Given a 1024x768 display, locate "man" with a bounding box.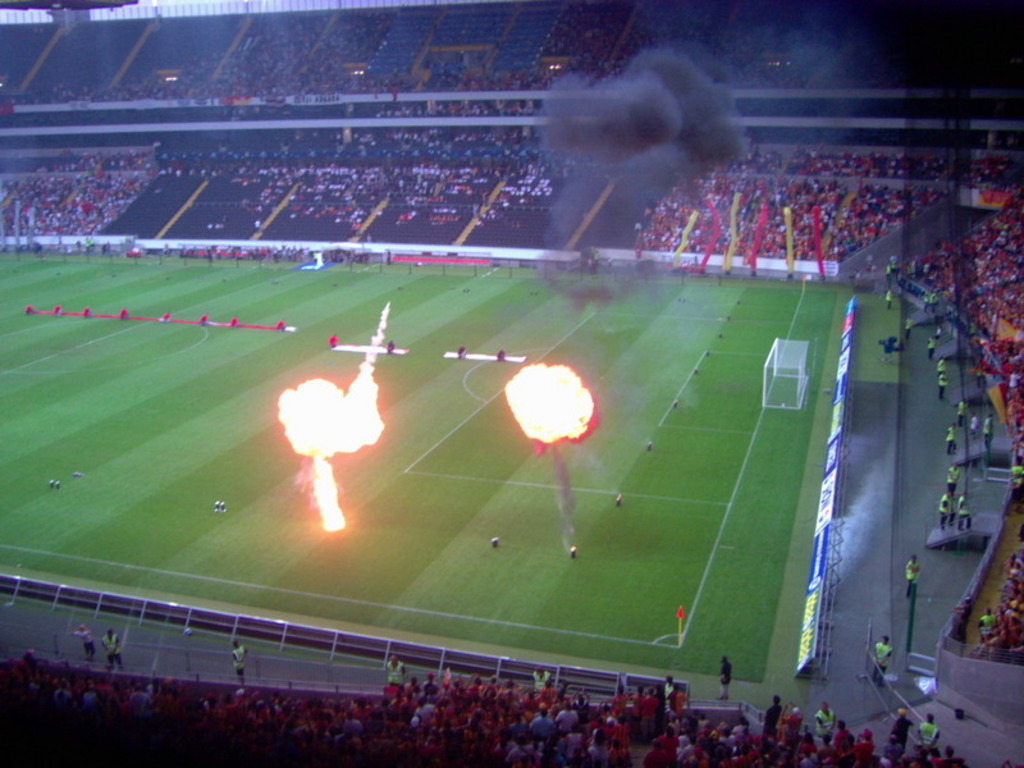
Located: detection(96, 626, 128, 669).
